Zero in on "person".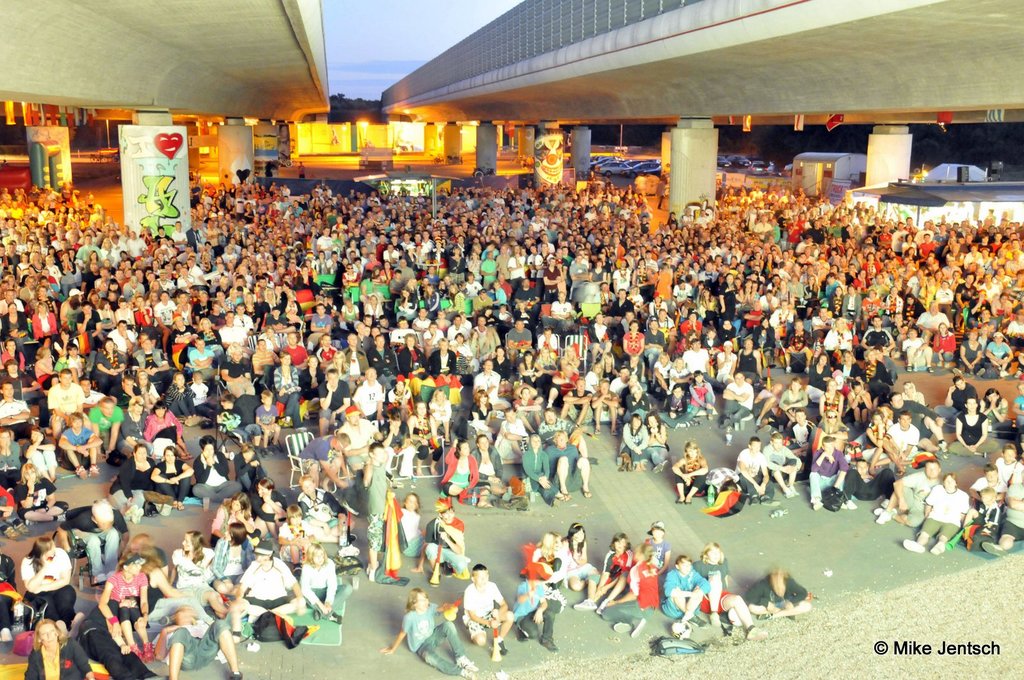
Zeroed in: [left=340, top=295, right=358, bottom=325].
